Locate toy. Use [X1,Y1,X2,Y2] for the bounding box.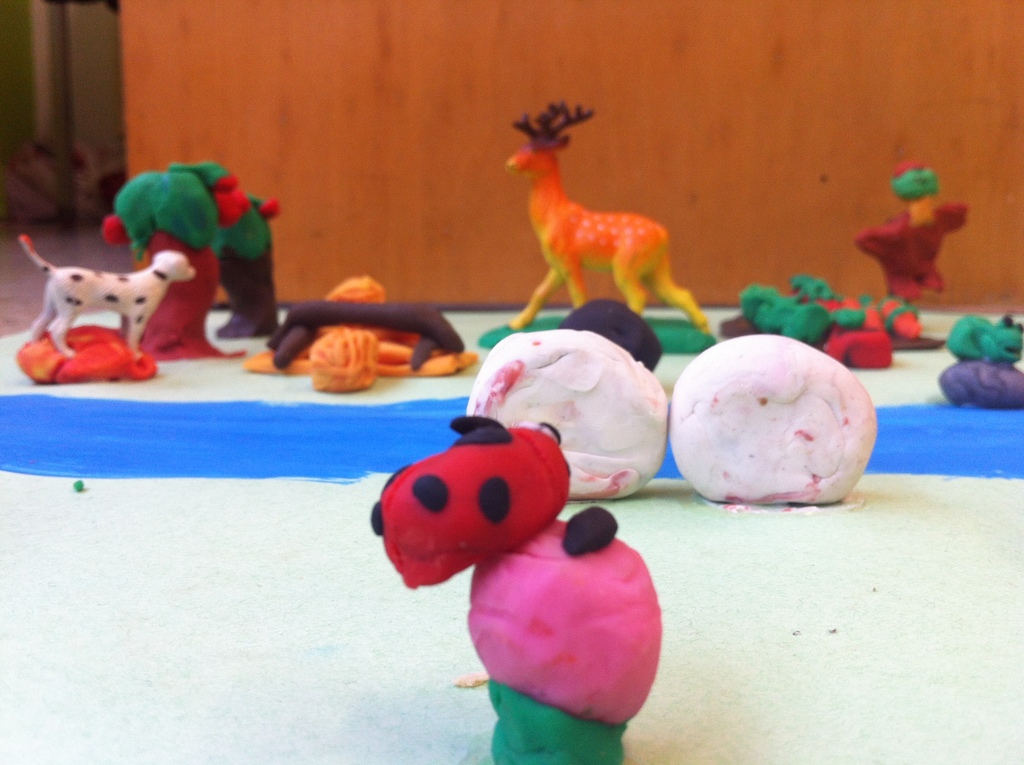
[848,151,973,322].
